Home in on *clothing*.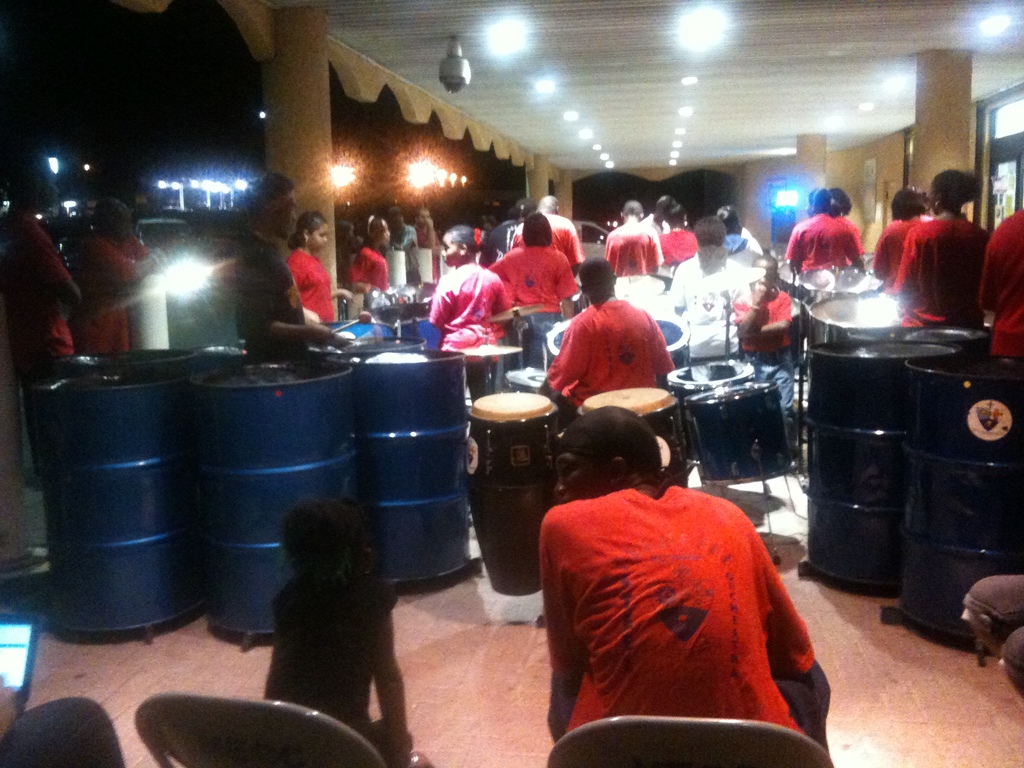
Homed in at [540,301,678,416].
